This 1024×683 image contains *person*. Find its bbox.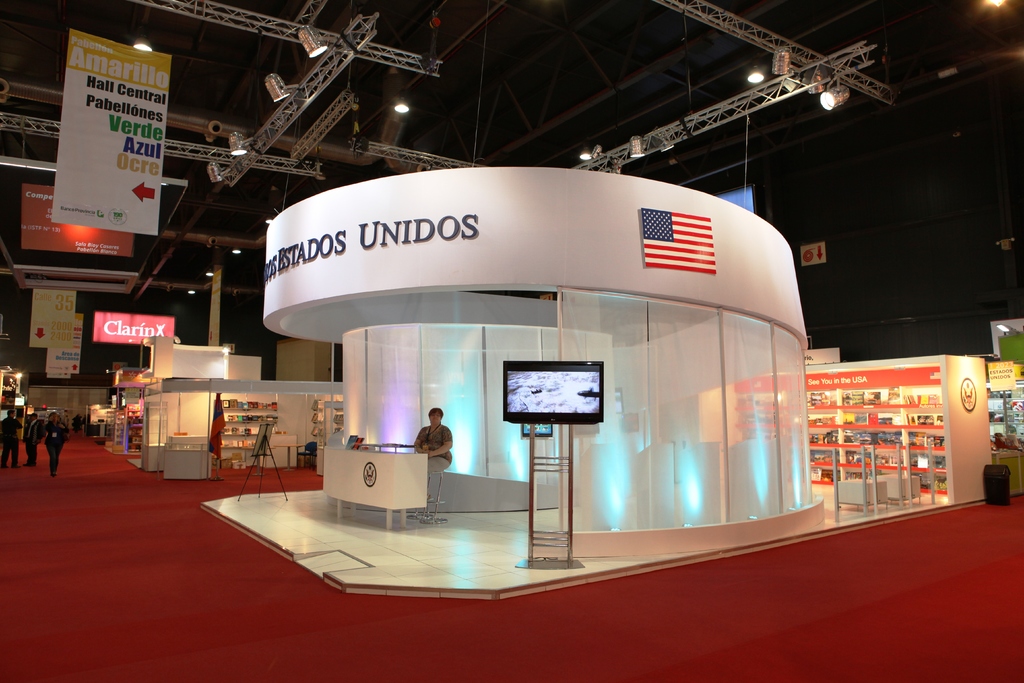
0/409/21/470.
